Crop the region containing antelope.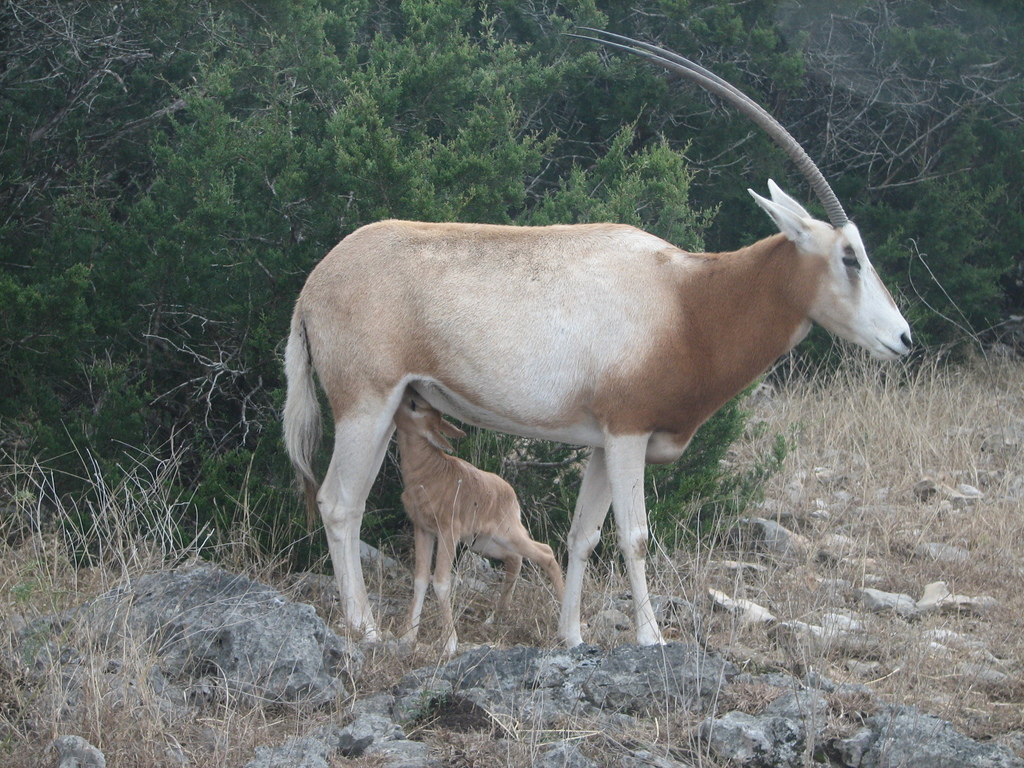
Crop region: BBox(273, 27, 910, 643).
